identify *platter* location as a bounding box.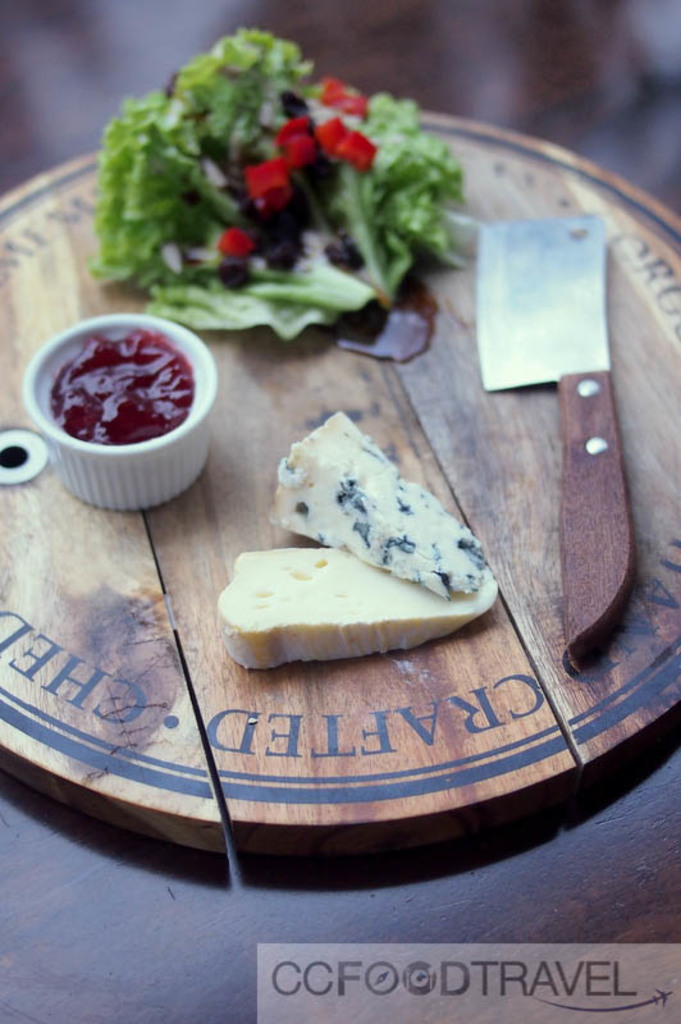
x1=0 y1=108 x2=680 y2=851.
